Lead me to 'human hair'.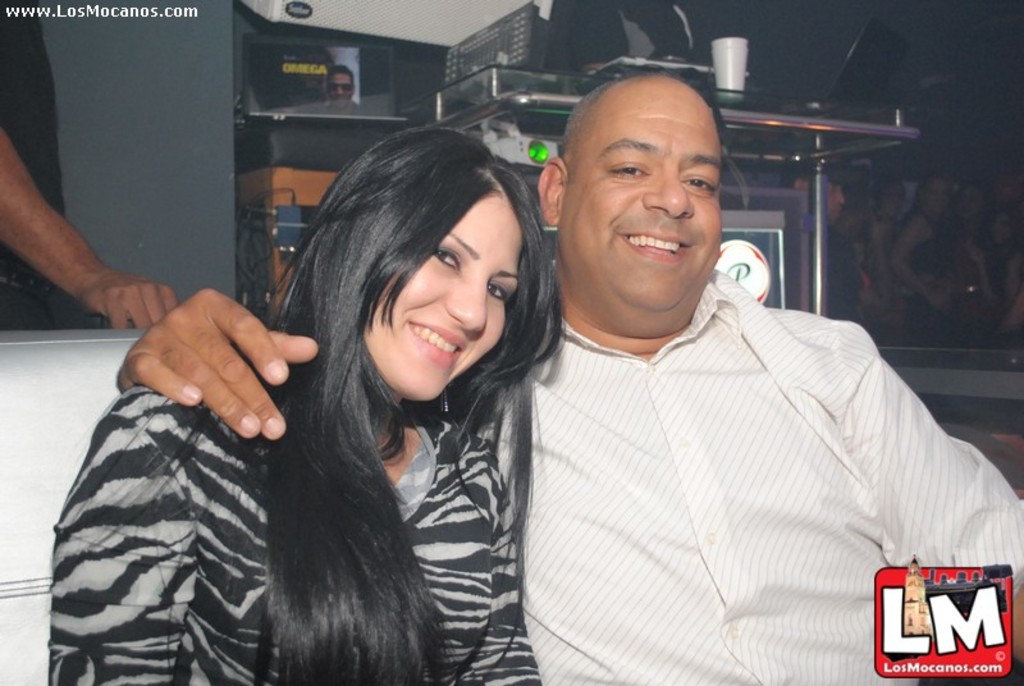
Lead to {"x1": 556, "y1": 74, "x2": 620, "y2": 178}.
